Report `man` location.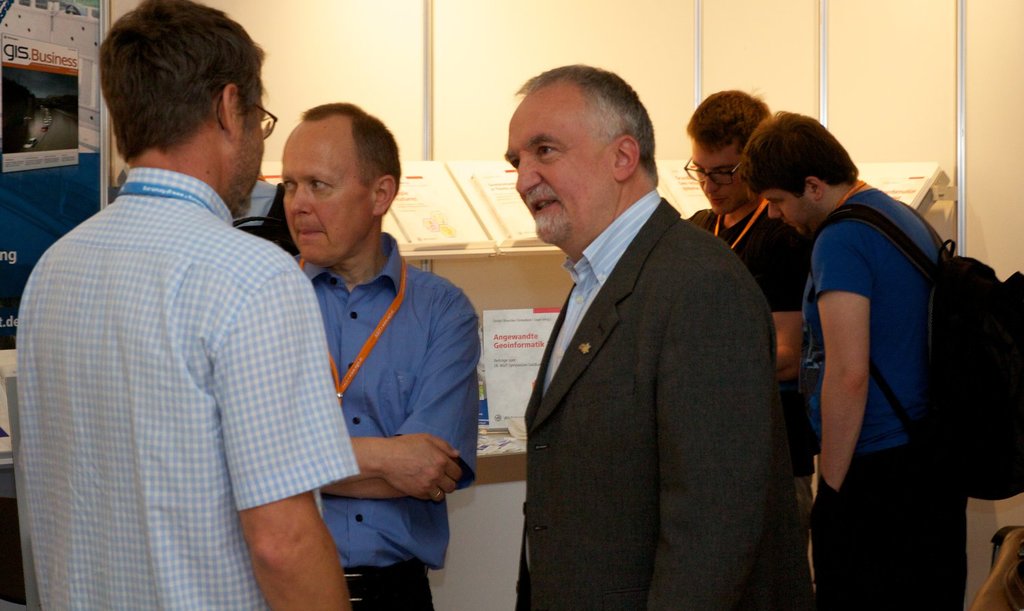
Report: x1=33, y1=21, x2=389, y2=601.
